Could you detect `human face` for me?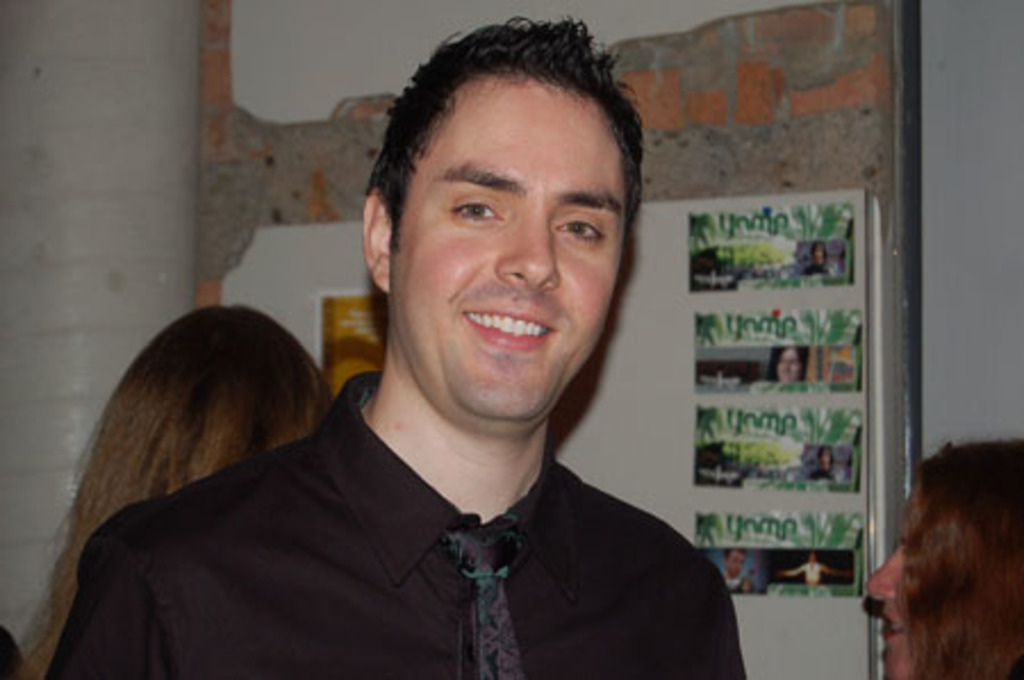
Detection result: [x1=378, y1=57, x2=633, y2=421].
